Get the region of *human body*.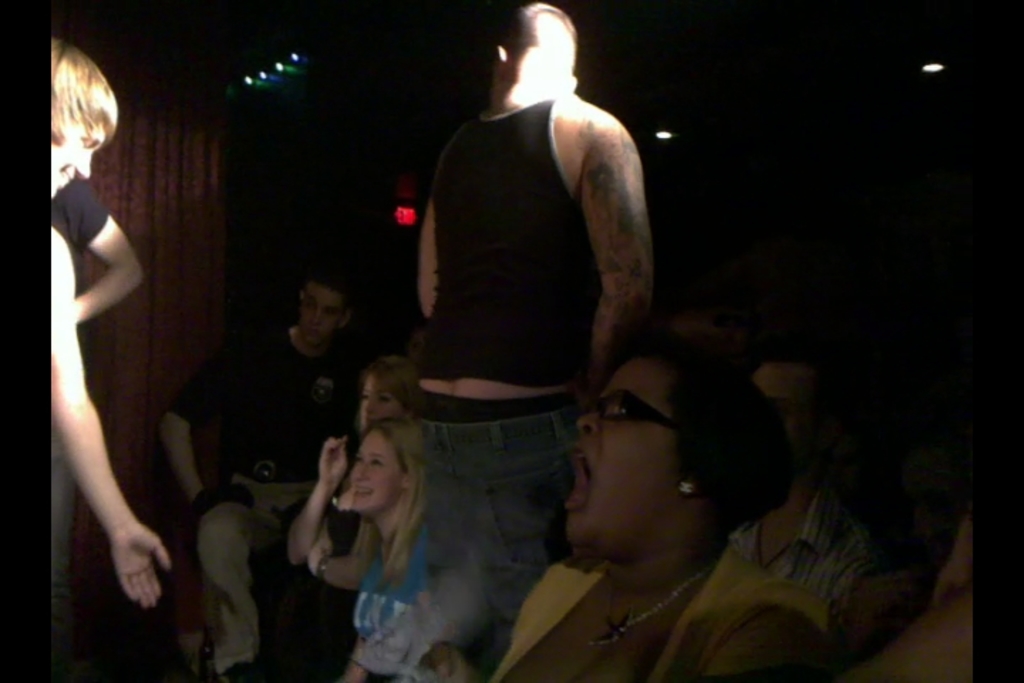
<region>491, 337, 769, 682</region>.
